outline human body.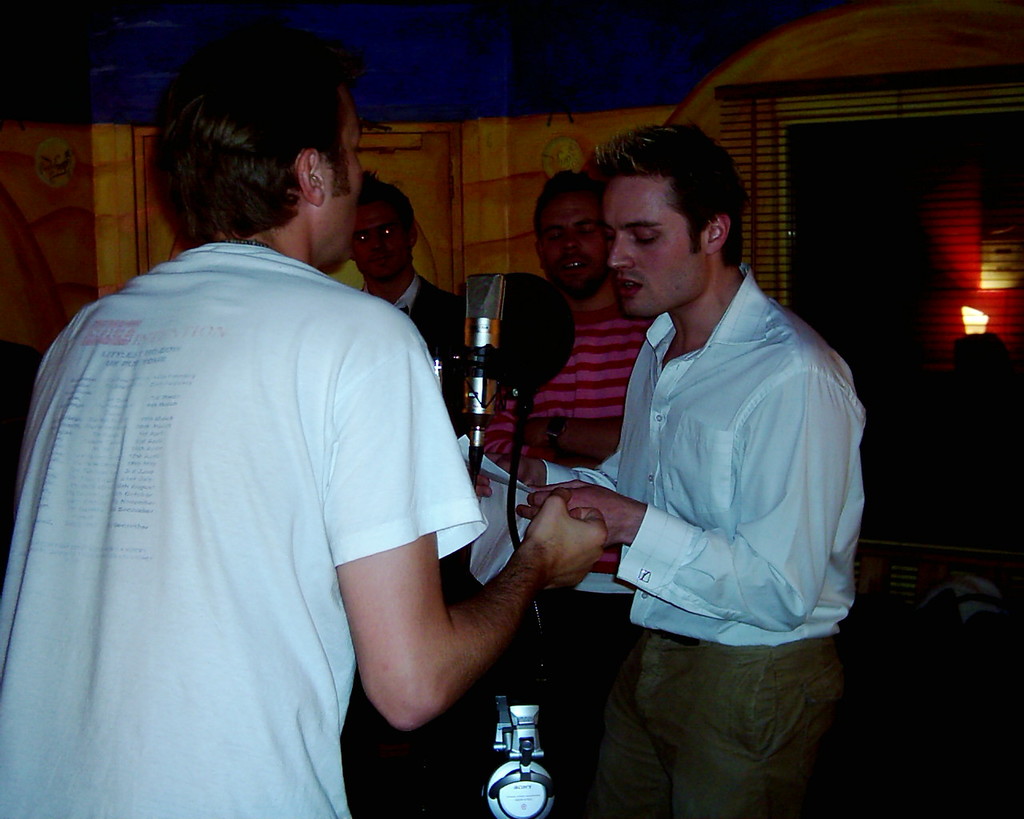
Outline: [360,162,470,446].
